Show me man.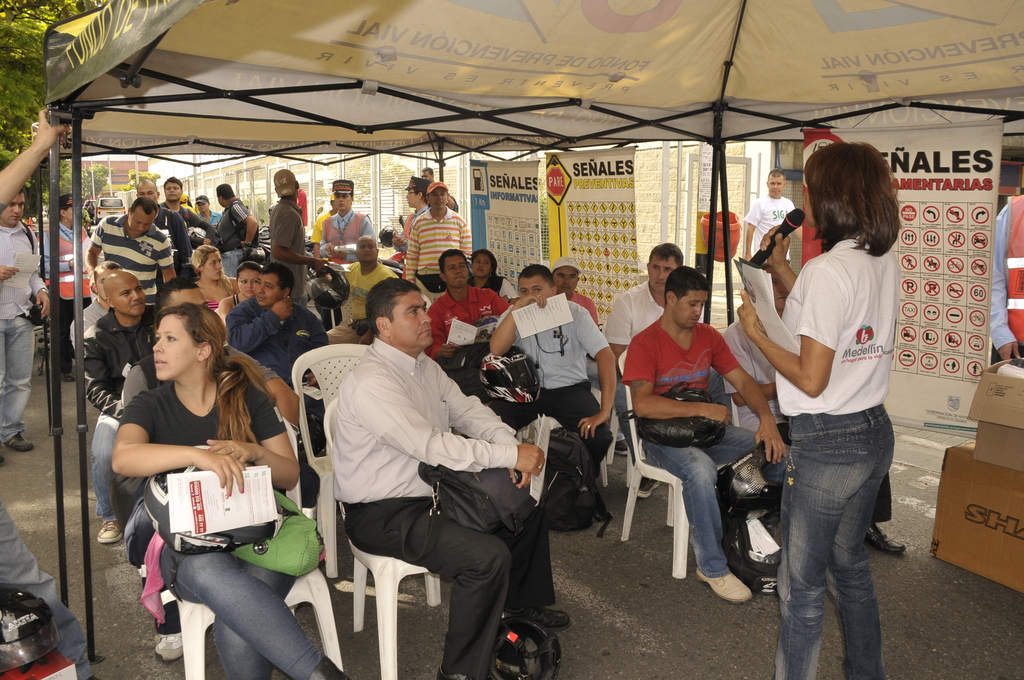
man is here: pyautogui.locateOnScreen(296, 269, 538, 670).
